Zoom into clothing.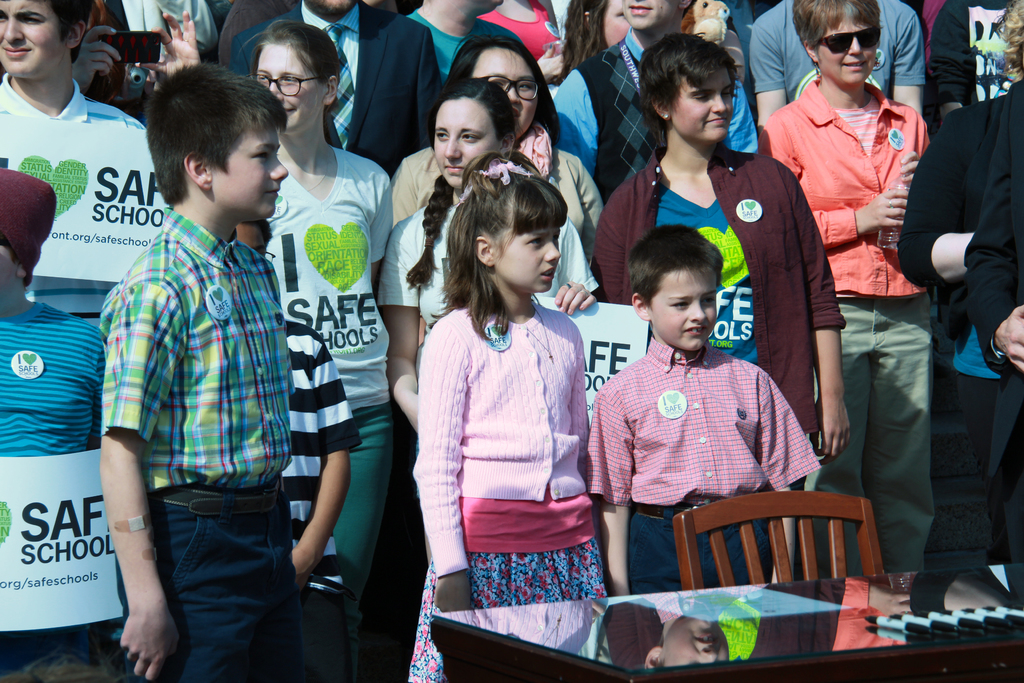
Zoom target: x1=0 y1=302 x2=106 y2=682.
